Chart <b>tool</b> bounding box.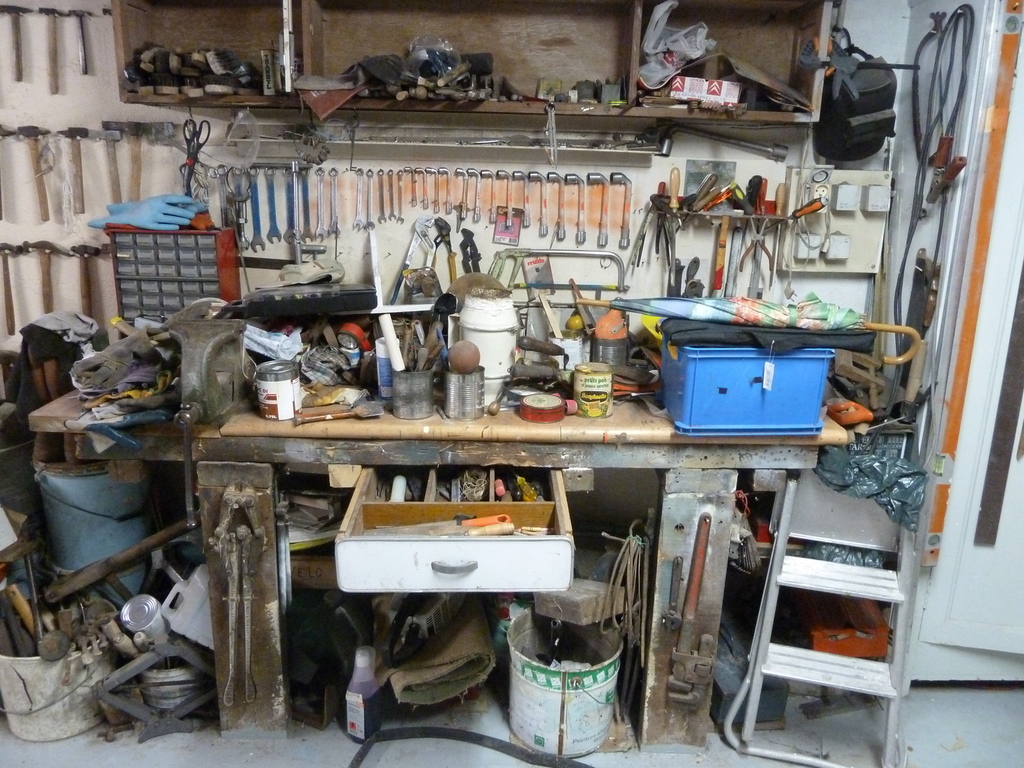
Charted: BBox(390, 213, 436, 306).
